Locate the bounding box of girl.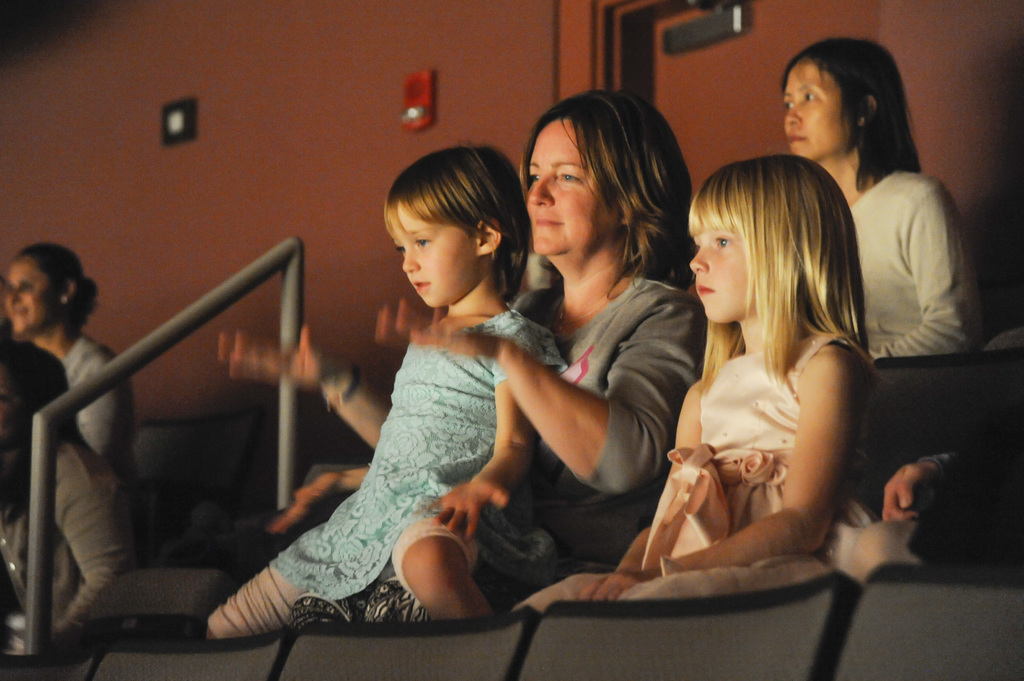
Bounding box: bbox(198, 144, 566, 627).
